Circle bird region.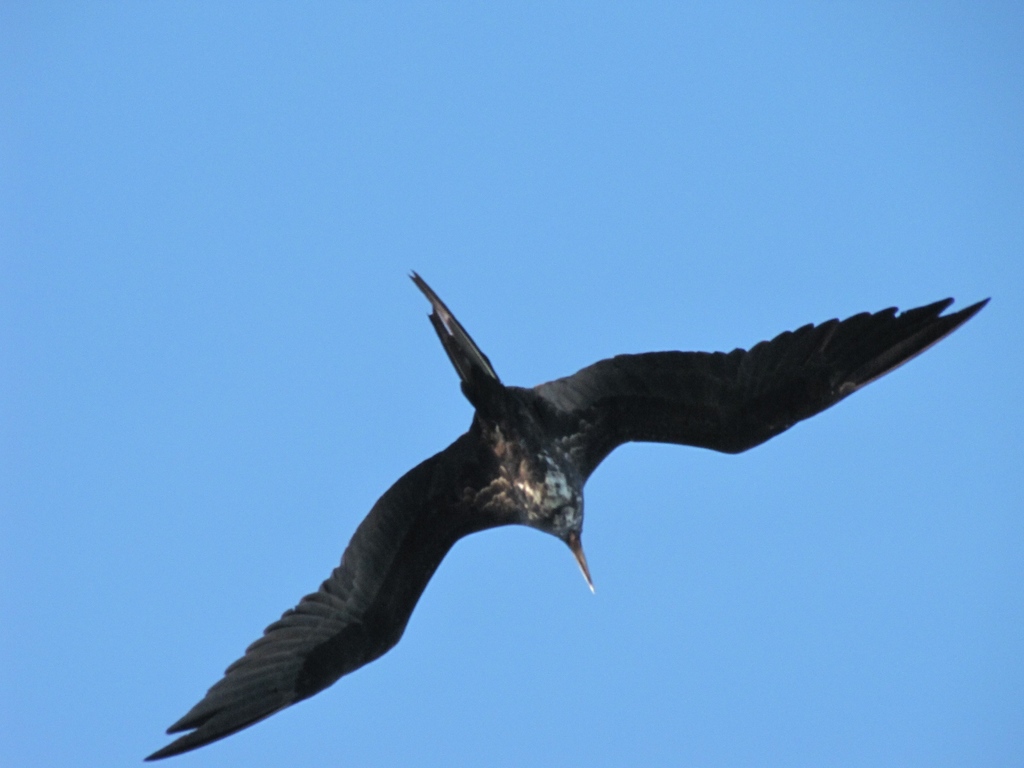
Region: region(143, 276, 973, 708).
